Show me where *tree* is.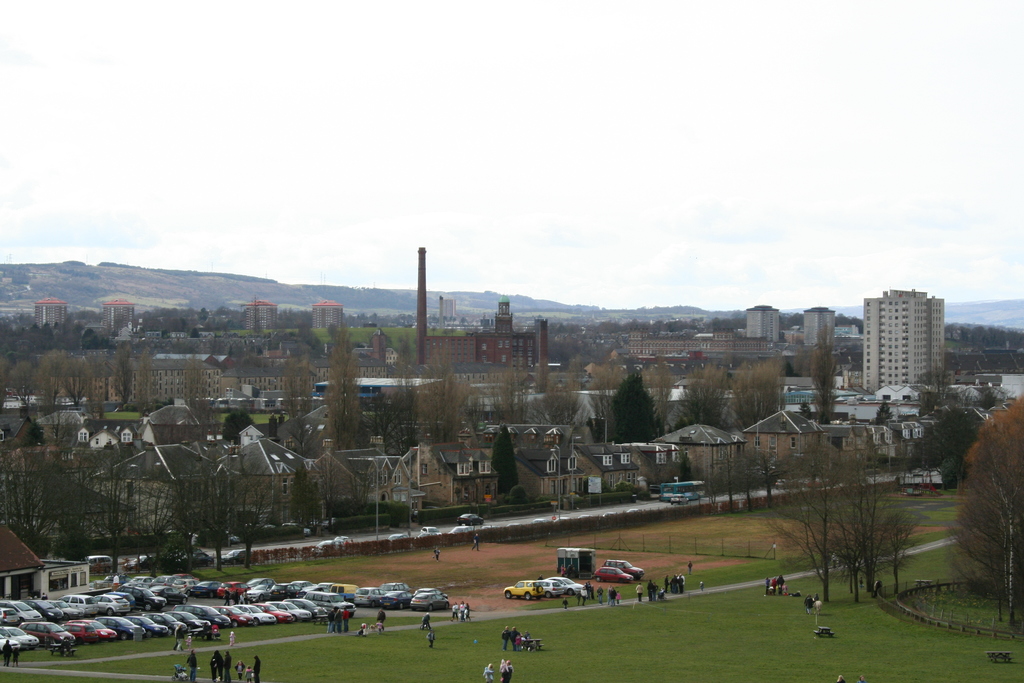
*tree* is at crop(138, 343, 153, 424).
